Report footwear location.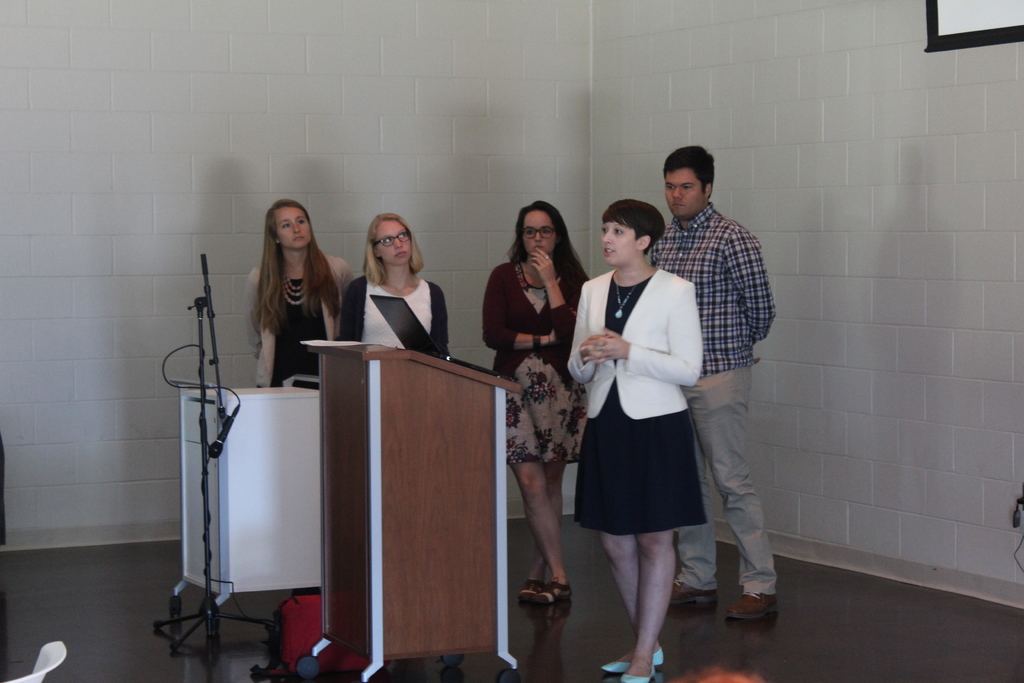
Report: <region>623, 668, 653, 682</region>.
